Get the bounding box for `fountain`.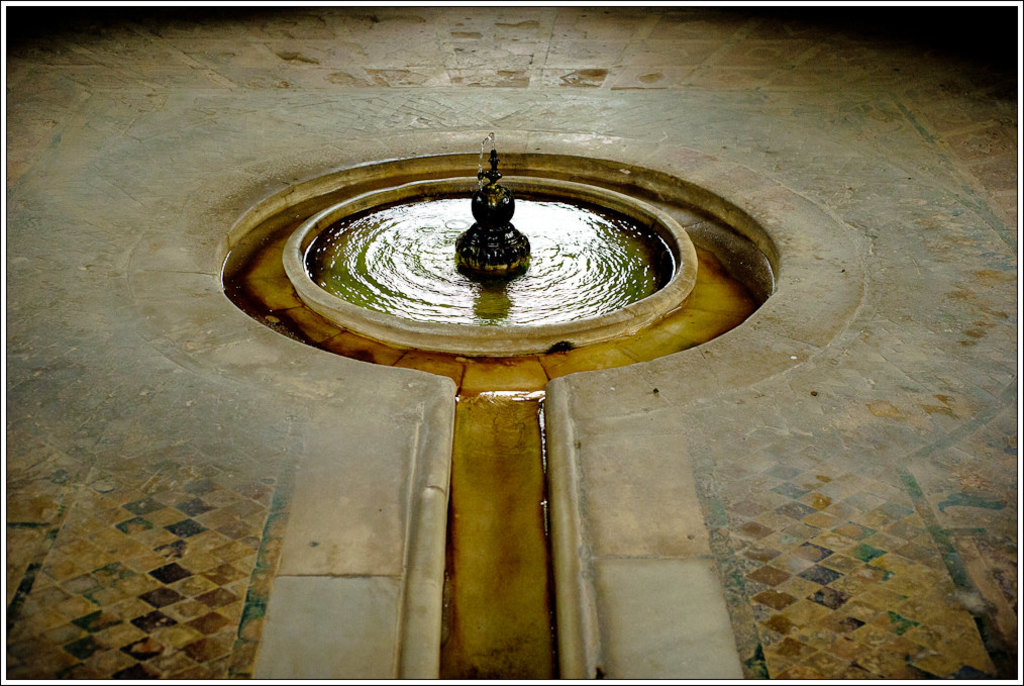
x1=189 y1=70 x2=857 y2=685.
